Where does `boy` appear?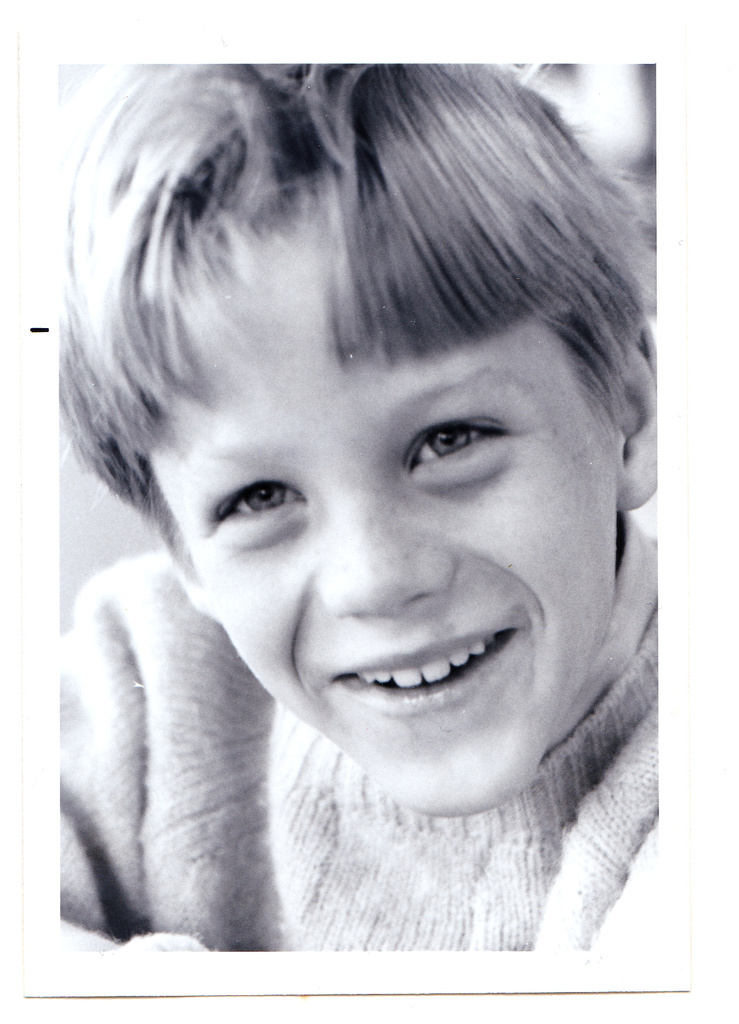
Appears at {"x1": 60, "y1": 58, "x2": 660, "y2": 948}.
